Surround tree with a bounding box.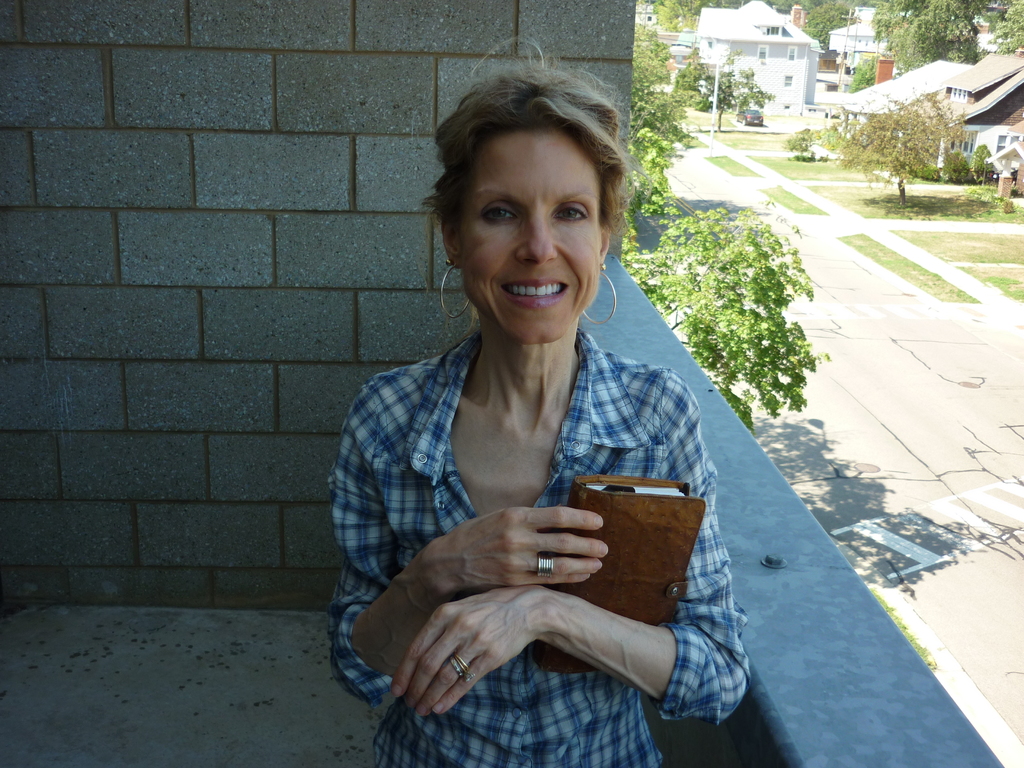
BBox(845, 54, 879, 99).
